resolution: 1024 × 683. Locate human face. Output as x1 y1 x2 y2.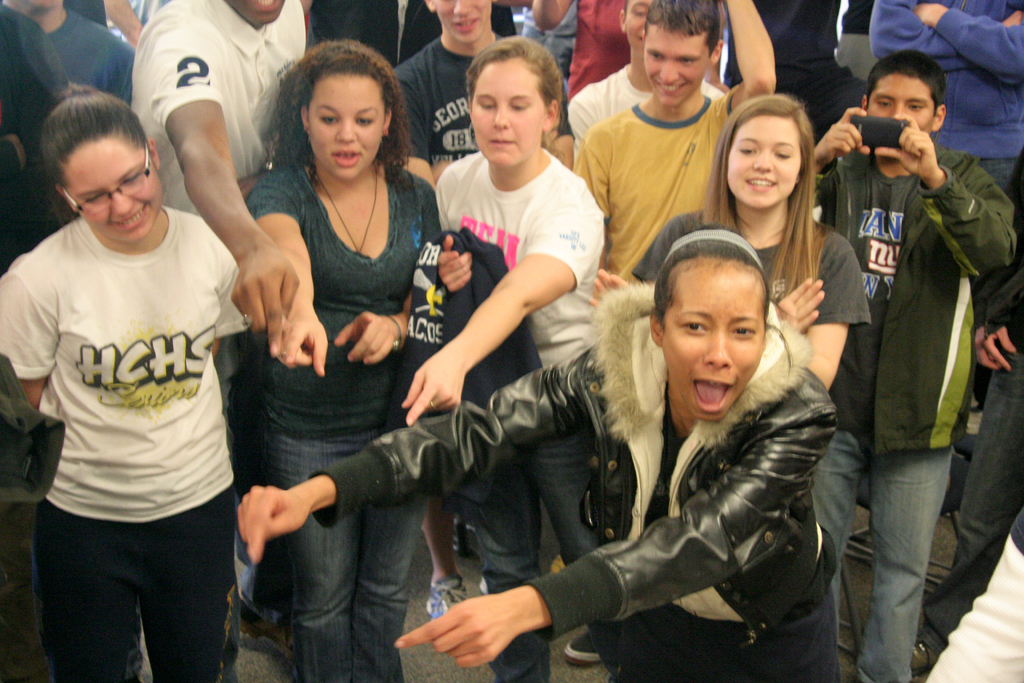
626 2 653 47.
